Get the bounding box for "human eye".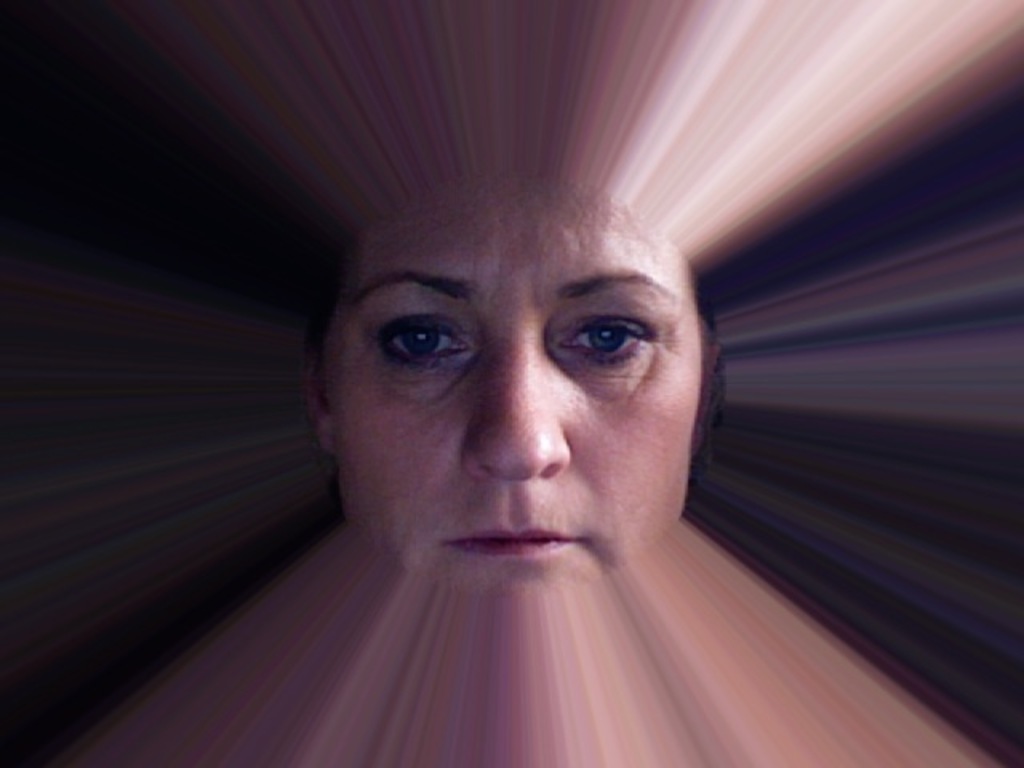
(558,309,650,379).
